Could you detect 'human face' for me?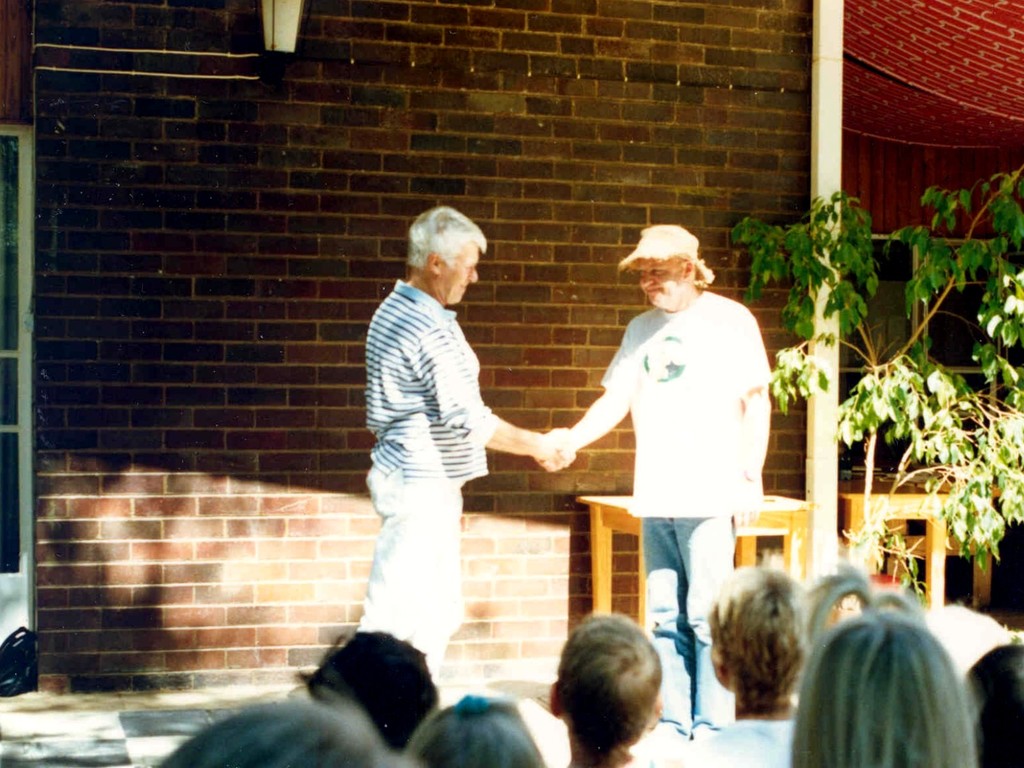
Detection result: 639 254 678 305.
